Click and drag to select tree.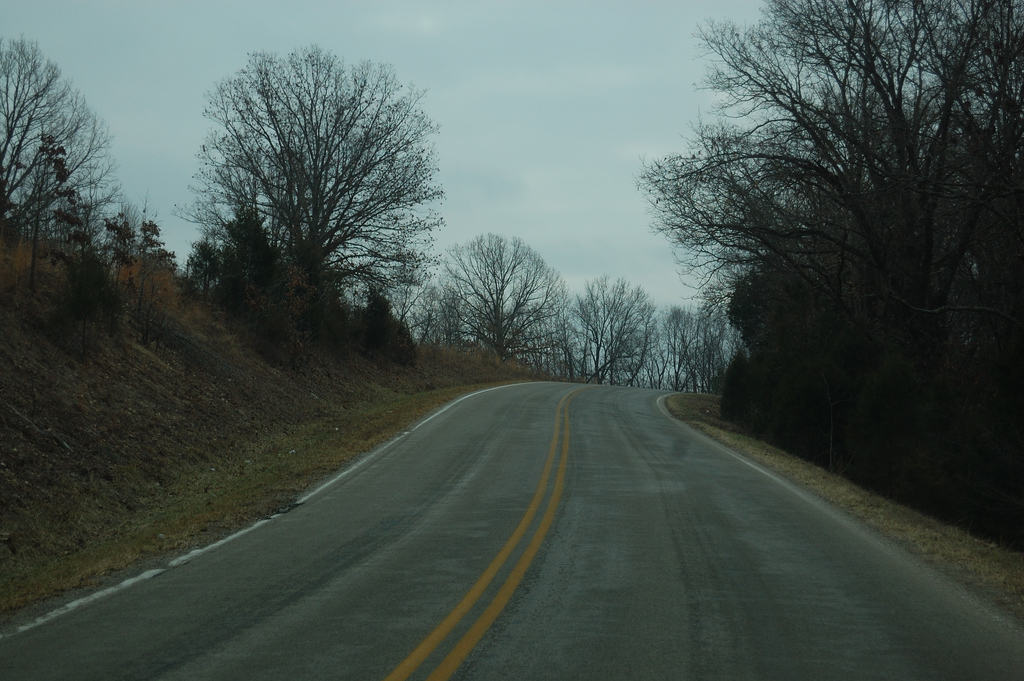
Selection: box=[0, 32, 141, 302].
